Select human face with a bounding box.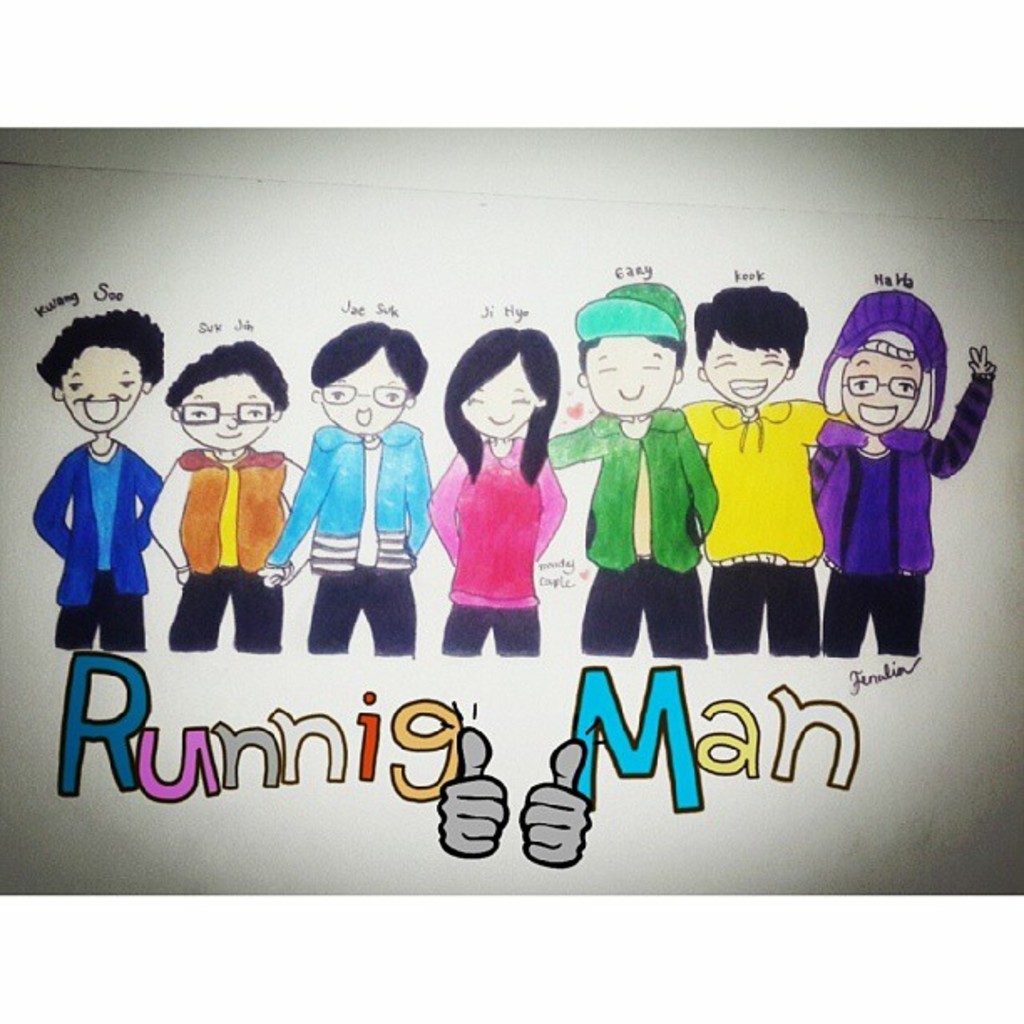
704/333/791/408.
